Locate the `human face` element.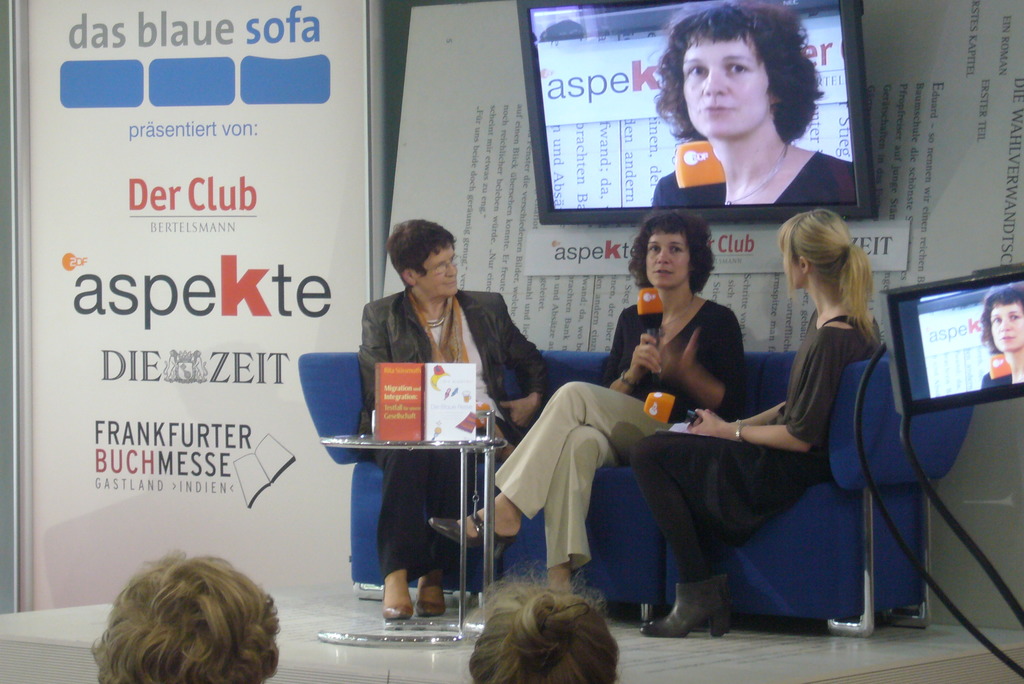
Element bbox: box=[415, 240, 456, 300].
